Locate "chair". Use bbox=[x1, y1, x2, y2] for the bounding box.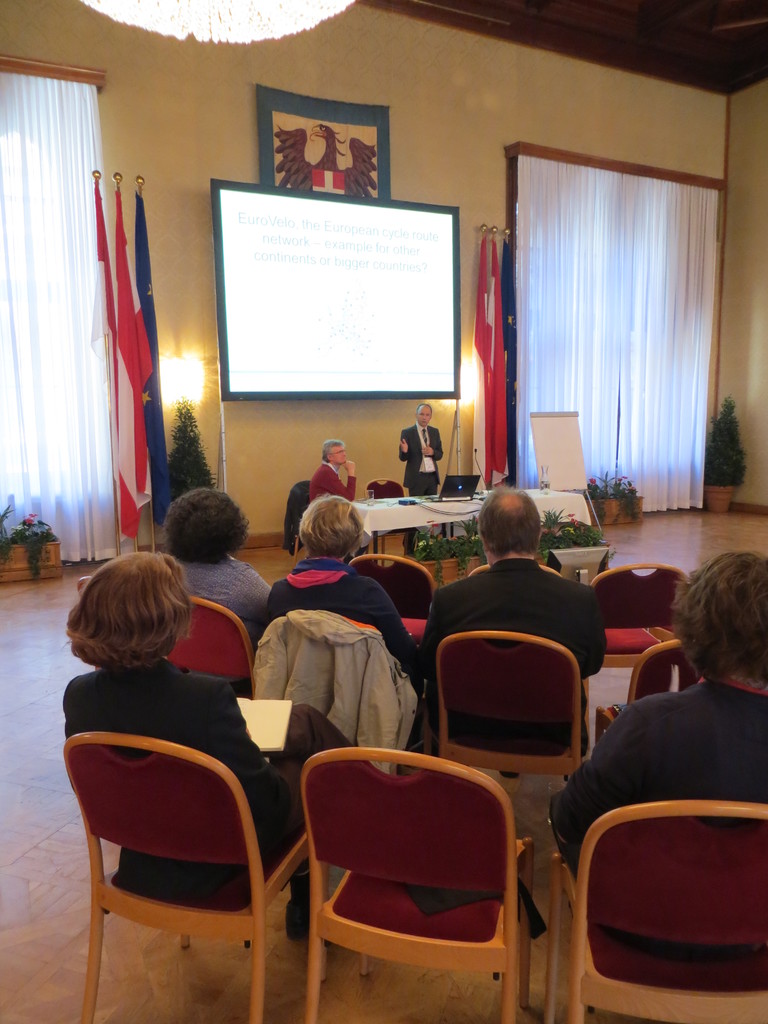
bbox=[589, 569, 682, 657].
